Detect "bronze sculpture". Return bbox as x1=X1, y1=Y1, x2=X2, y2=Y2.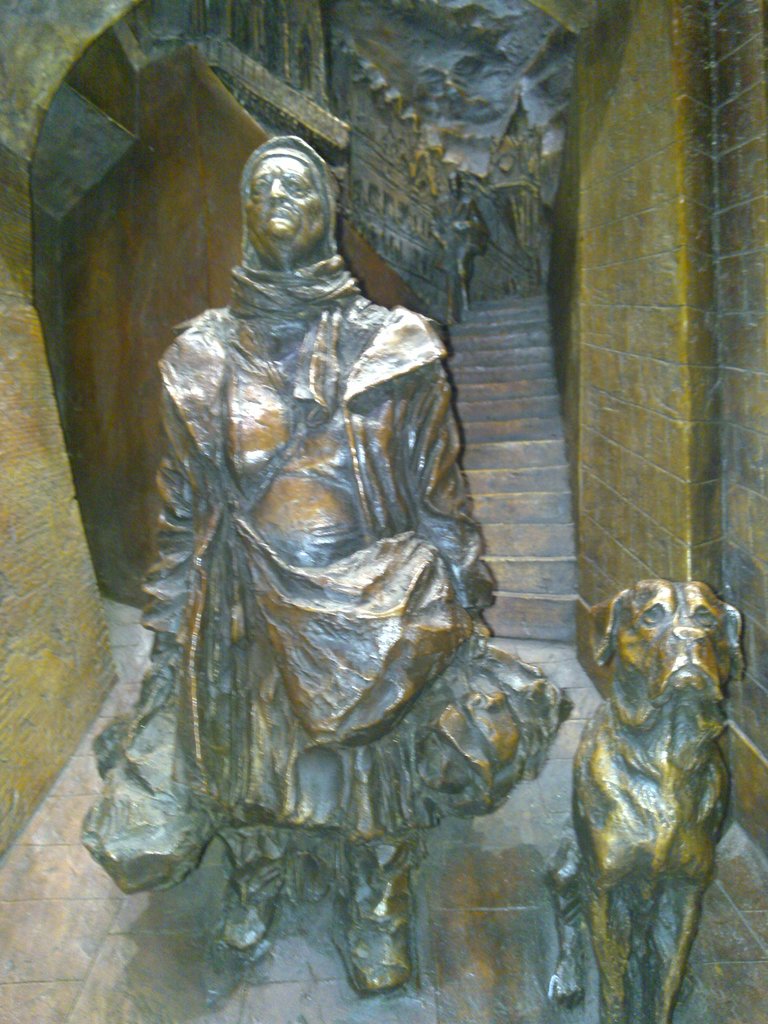
x1=83, y1=128, x2=576, y2=1008.
